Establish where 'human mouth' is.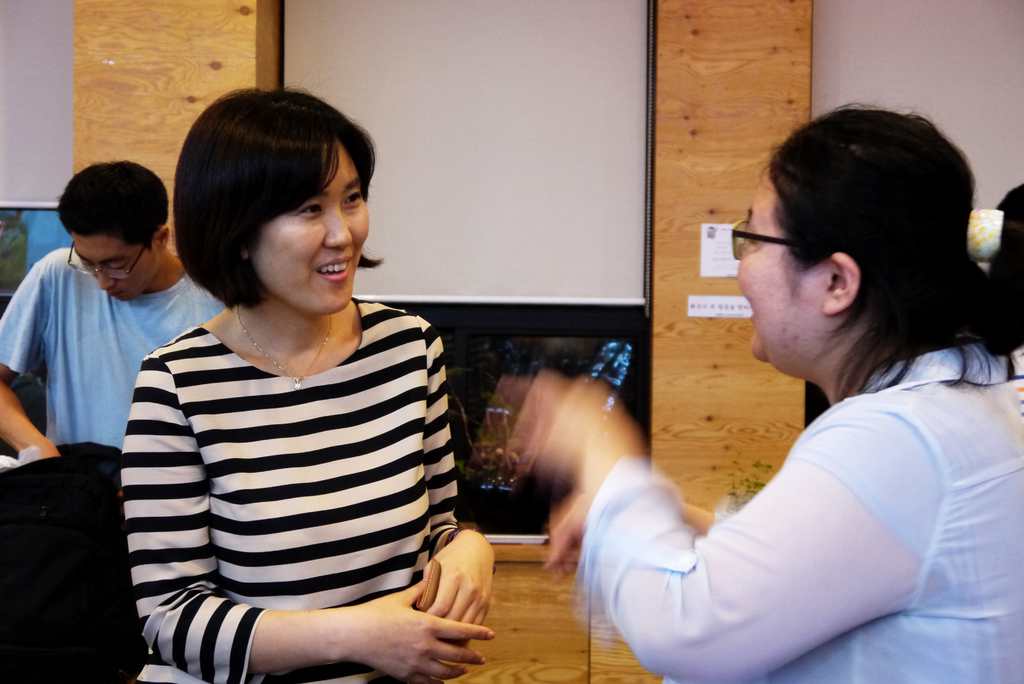
Established at left=313, top=258, right=356, bottom=279.
